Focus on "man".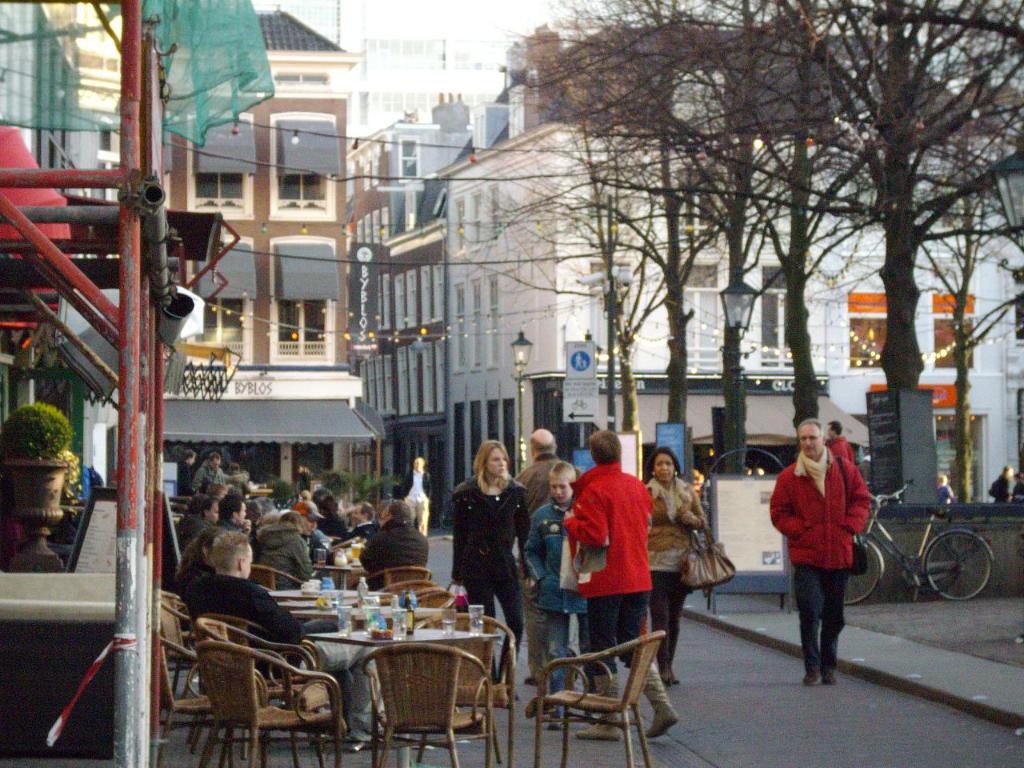
Focused at locate(331, 498, 379, 542).
